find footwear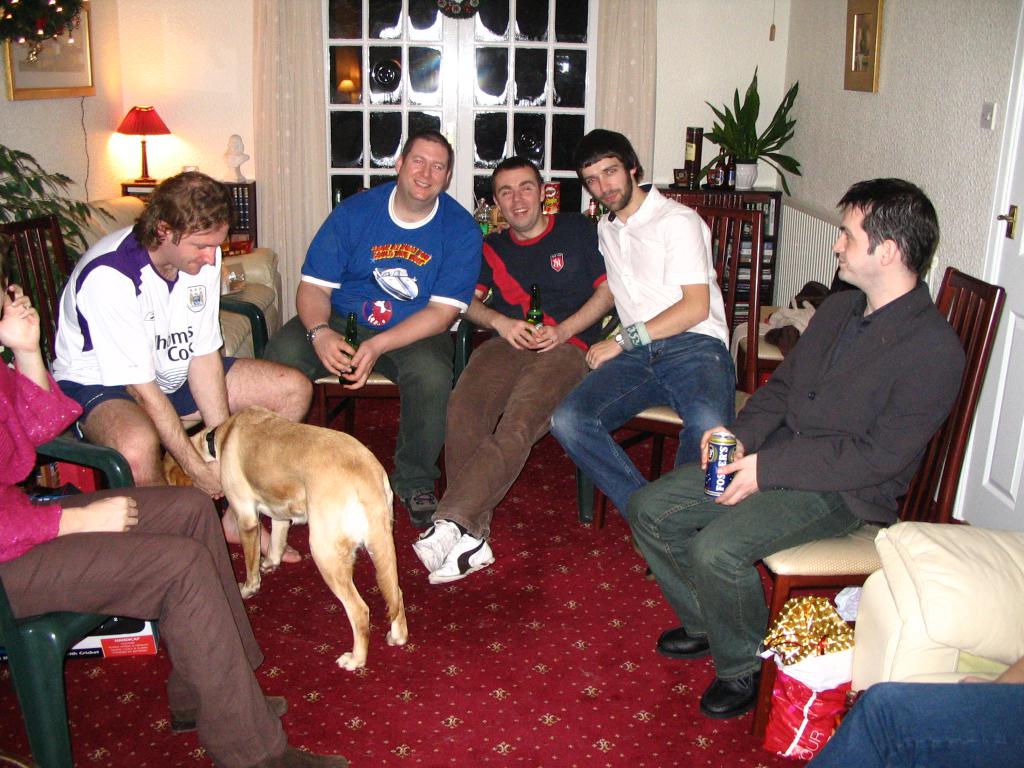
713, 682, 756, 713
